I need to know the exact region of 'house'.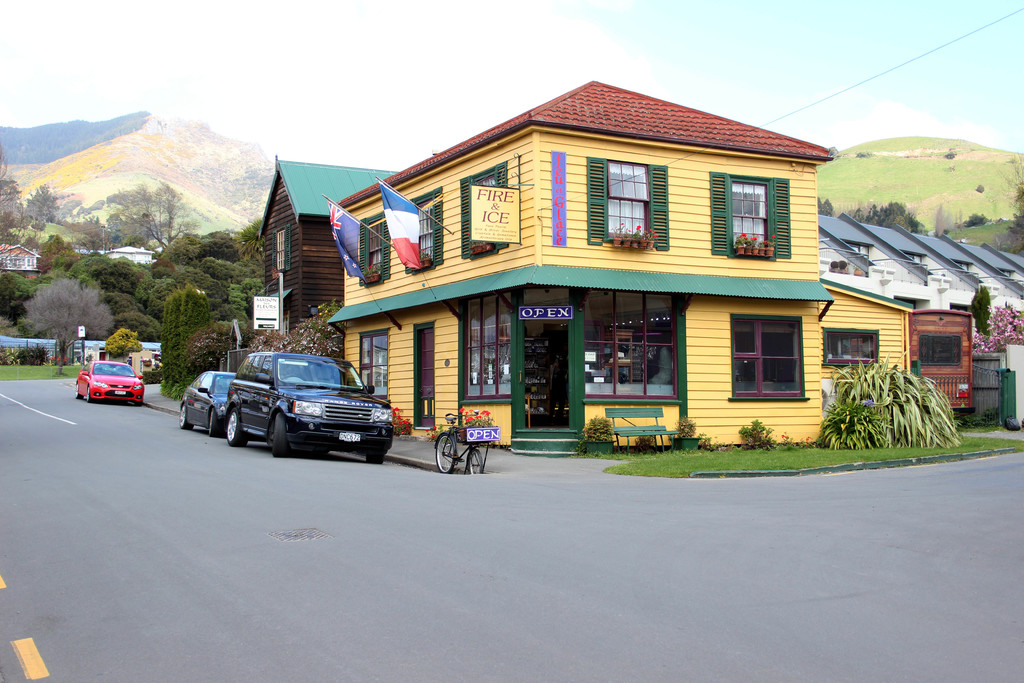
Region: box=[252, 153, 397, 331].
